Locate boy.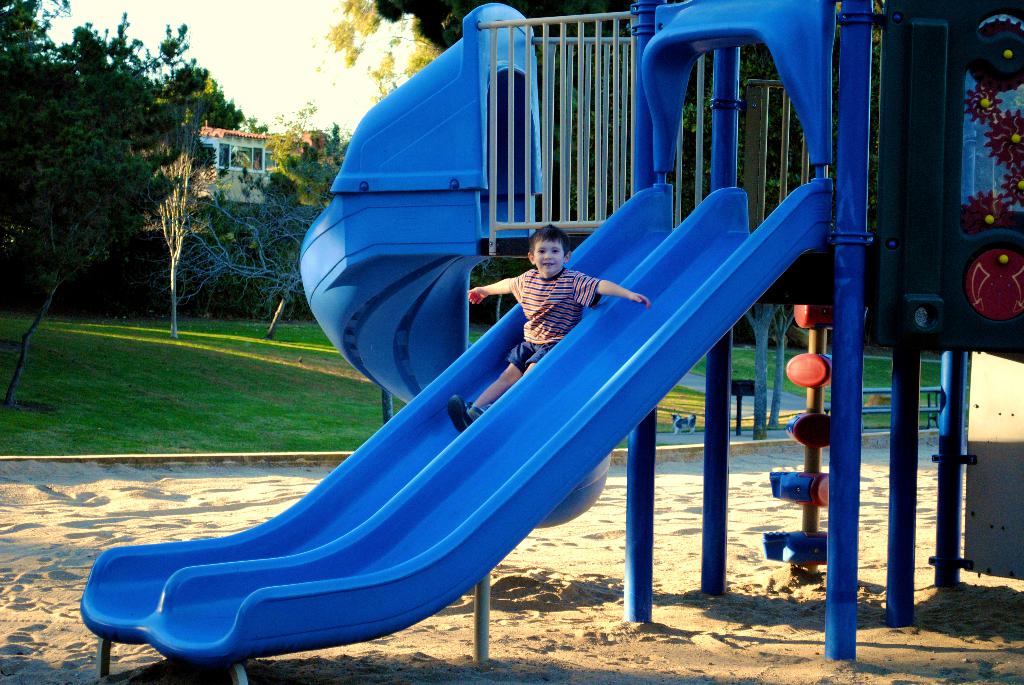
Bounding box: (left=442, top=219, right=656, bottom=439).
